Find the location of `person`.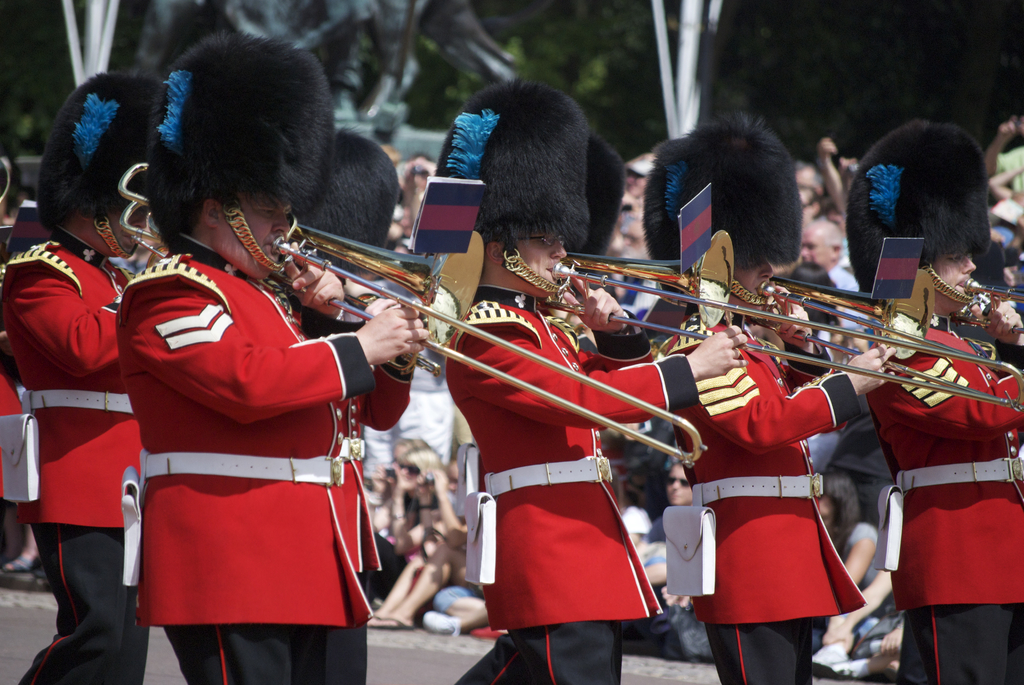
Location: pyautogui.locateOnScreen(436, 75, 748, 684).
